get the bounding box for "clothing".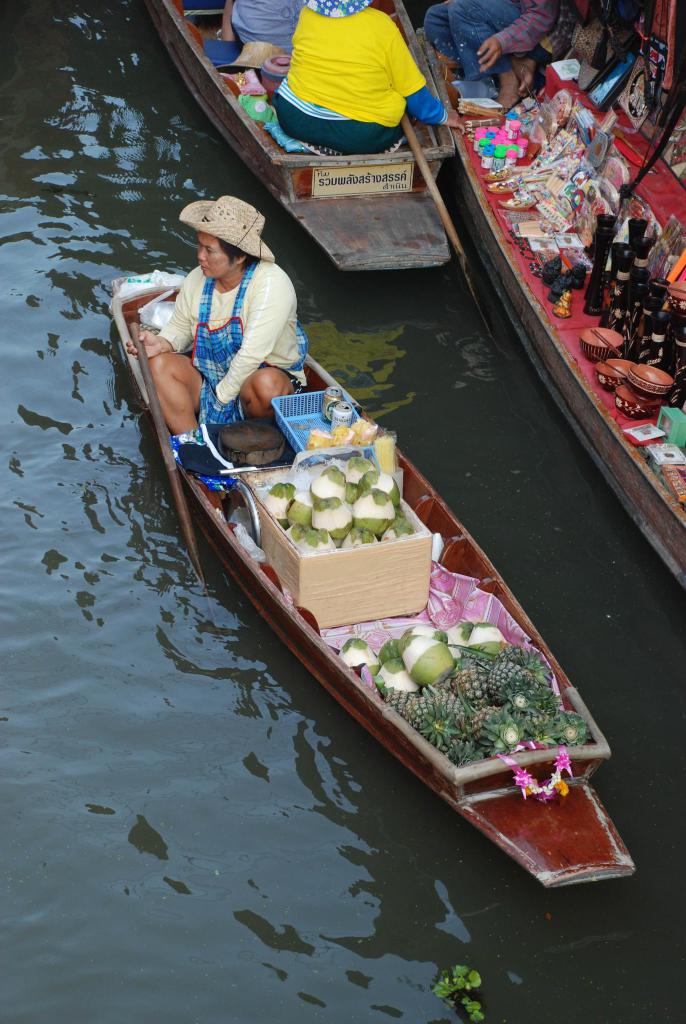
locate(164, 268, 304, 449).
